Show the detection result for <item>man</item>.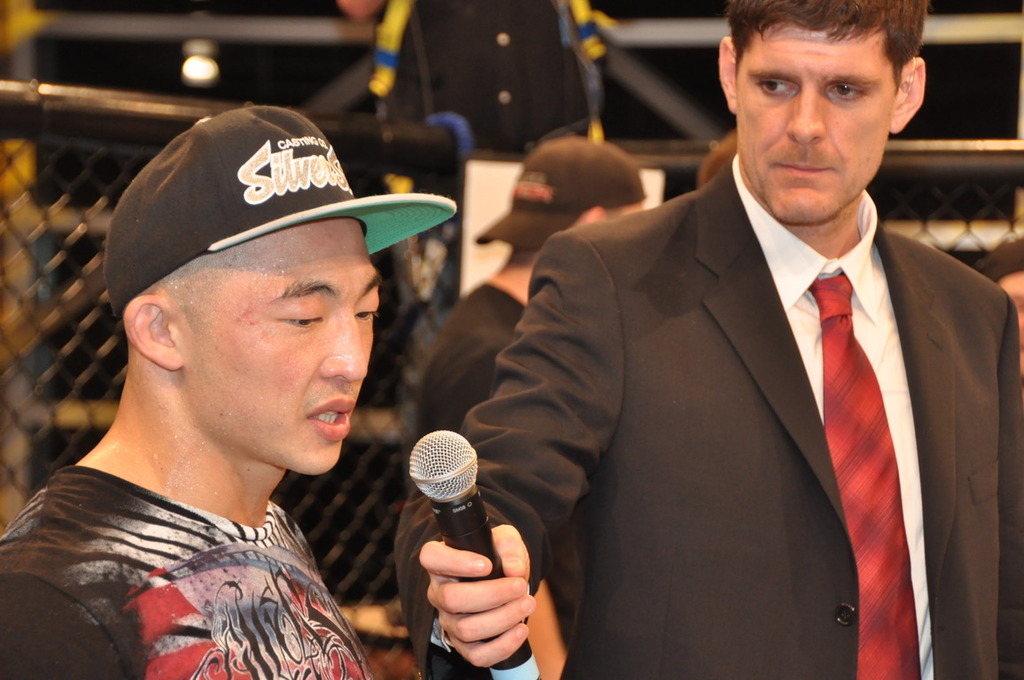
x1=19 y1=73 x2=481 y2=676.
